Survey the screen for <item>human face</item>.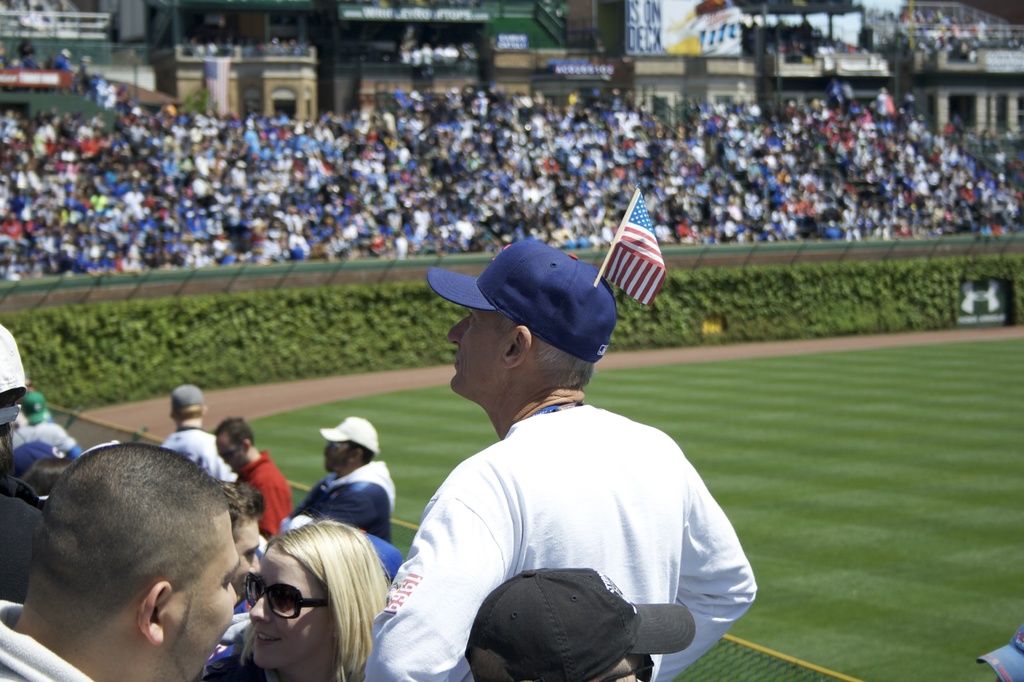
Survey found: (442,304,510,403).
